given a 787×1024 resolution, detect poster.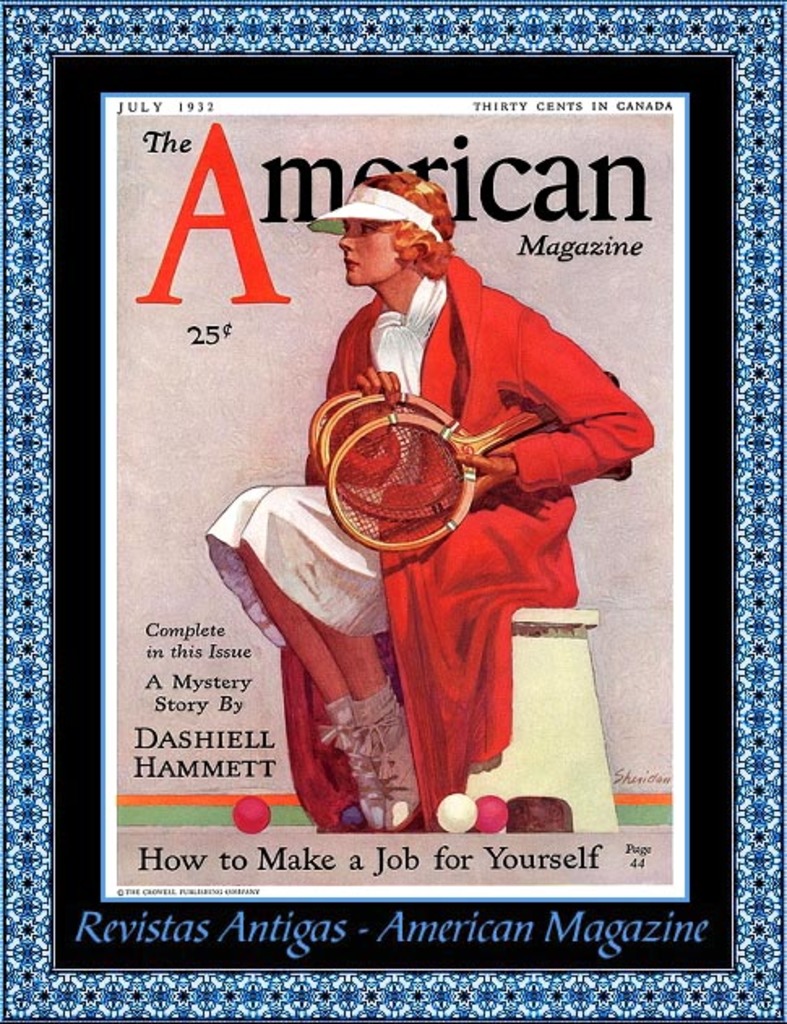
region(0, 0, 785, 1022).
